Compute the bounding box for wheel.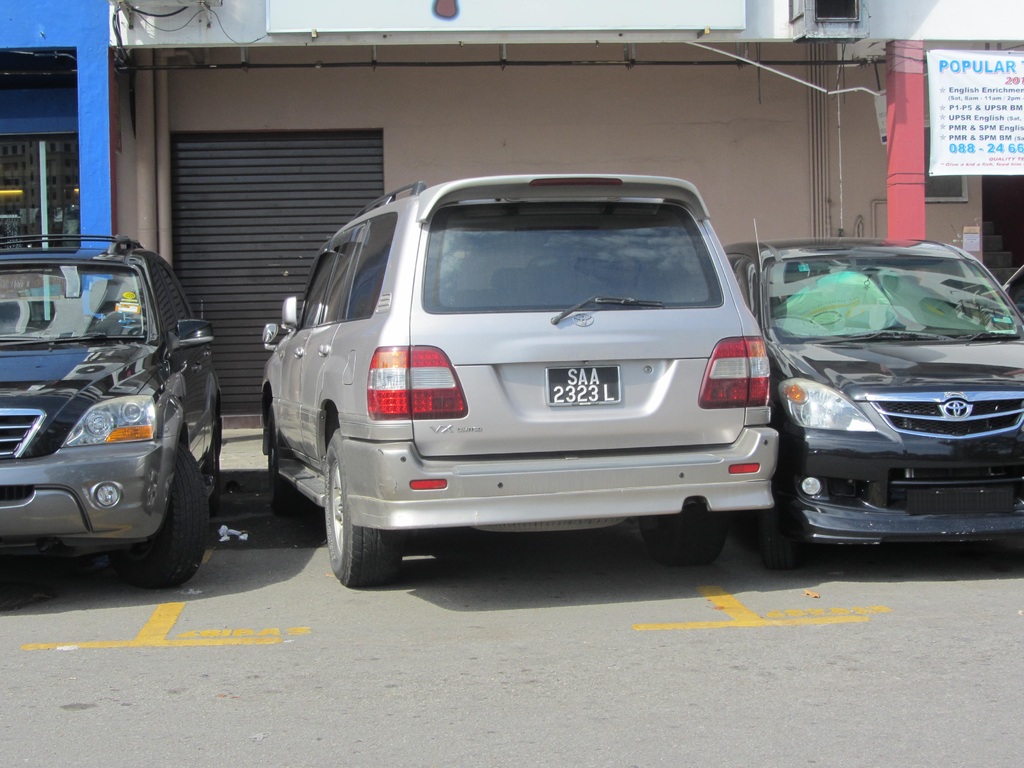
[196,403,227,501].
